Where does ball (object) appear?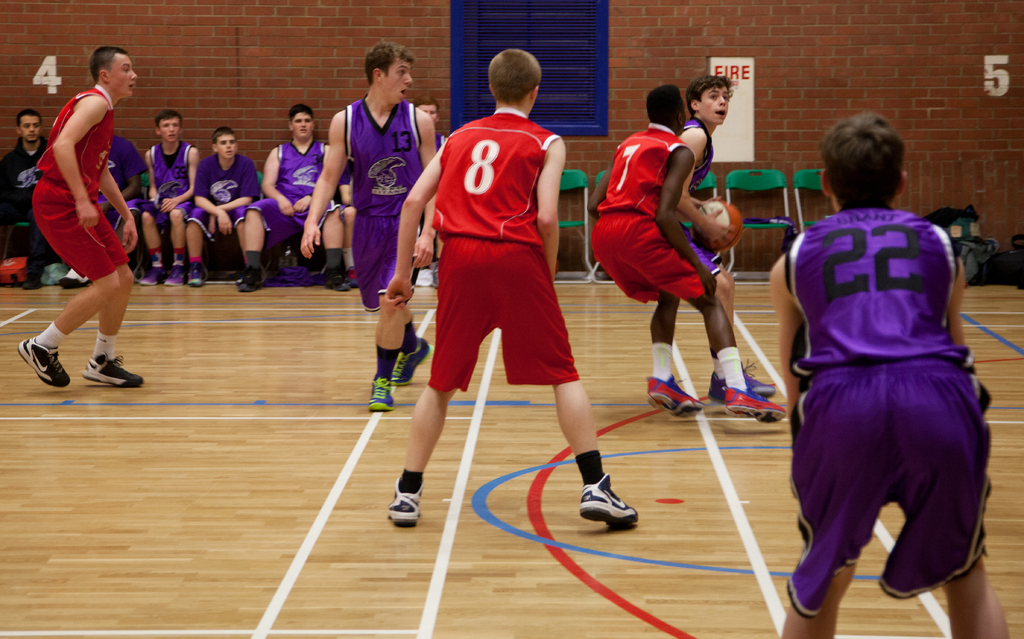
Appears at pyautogui.locateOnScreen(697, 198, 740, 251).
